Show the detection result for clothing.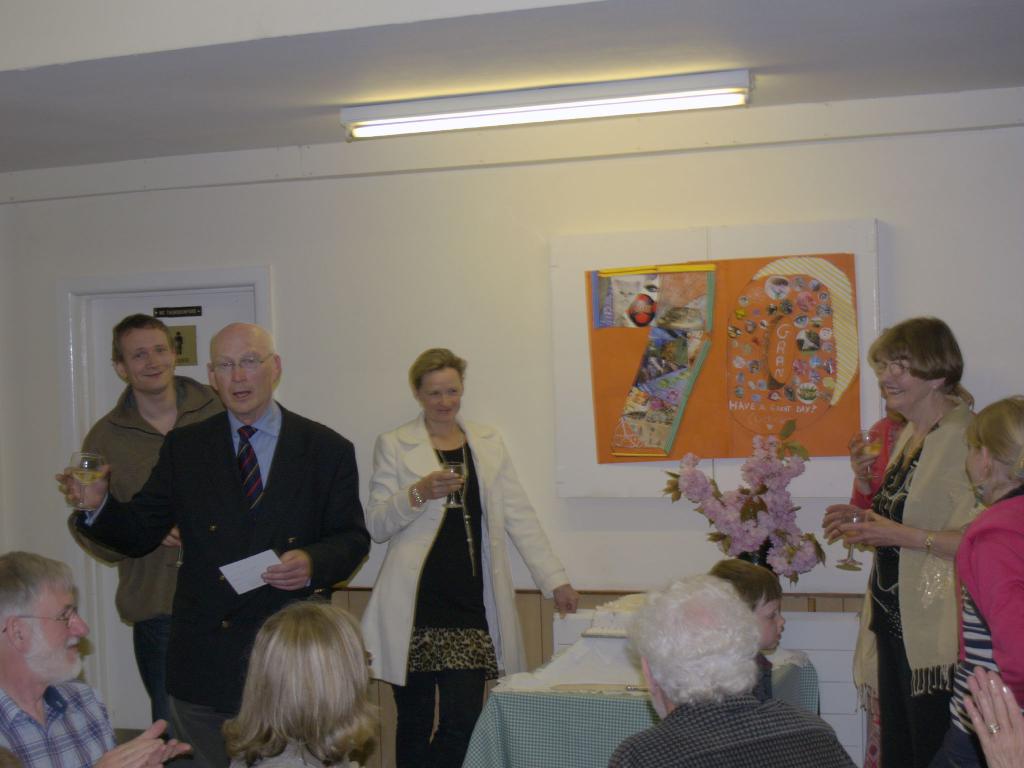
bbox=(77, 401, 372, 766).
